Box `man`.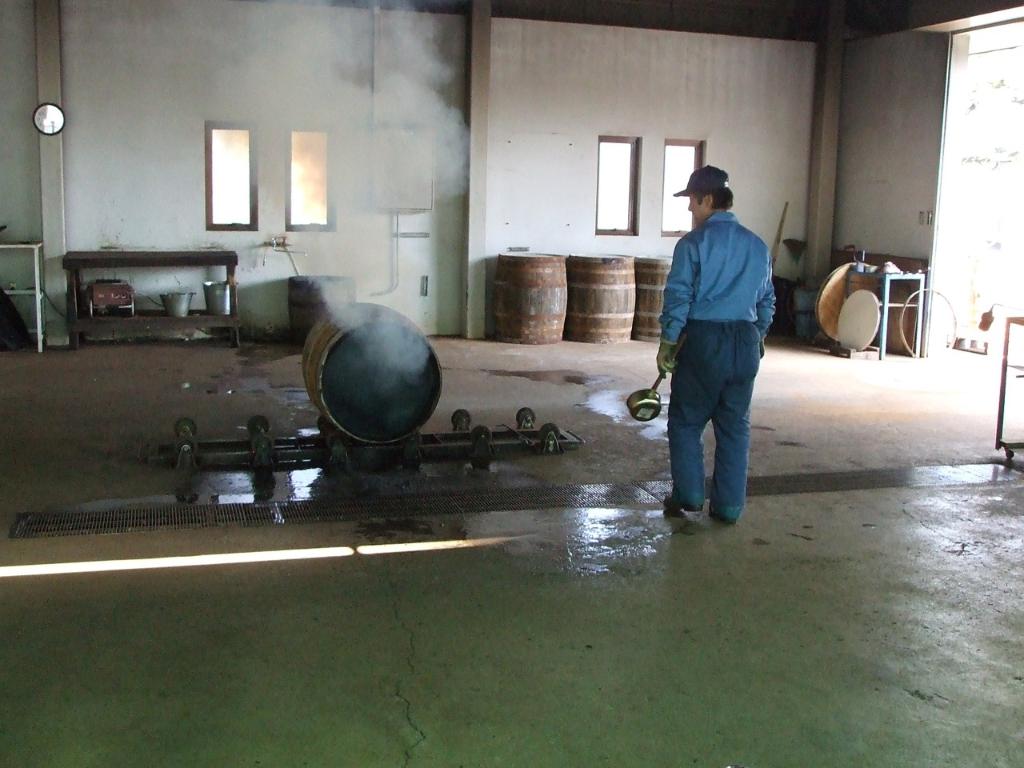
bbox=(650, 166, 780, 542).
